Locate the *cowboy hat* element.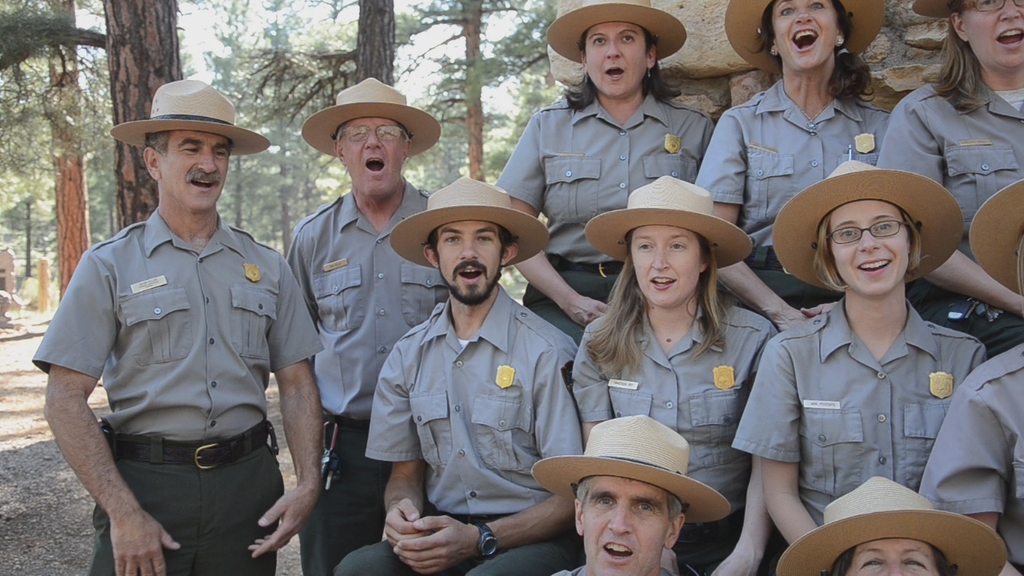
Element bbox: bbox=(544, 0, 689, 66).
